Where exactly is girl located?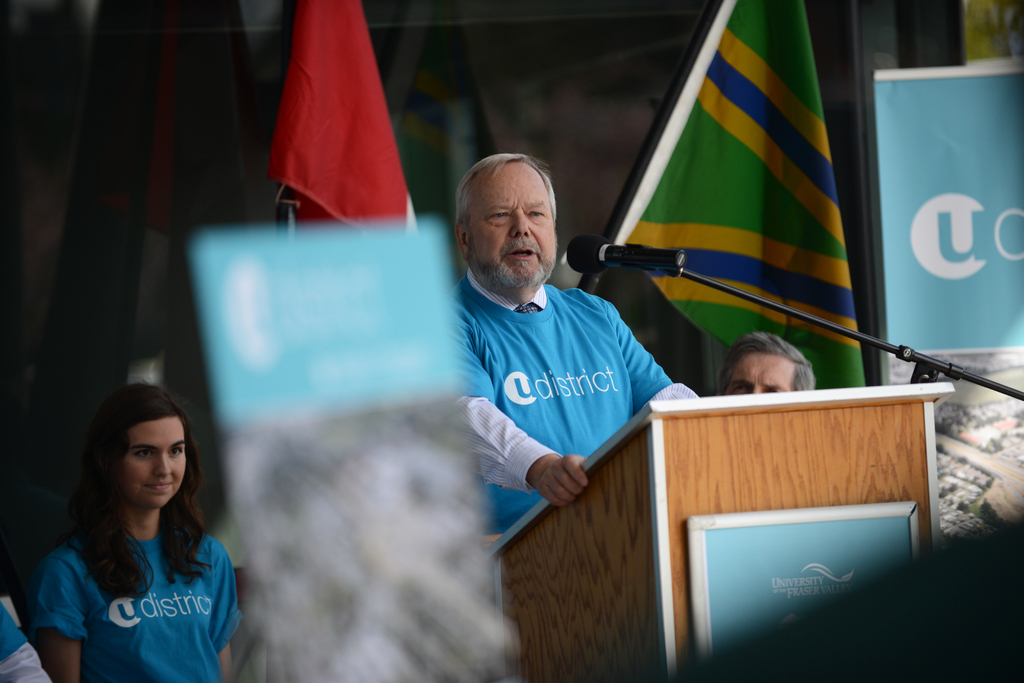
Its bounding box is left=33, top=383, right=244, bottom=682.
